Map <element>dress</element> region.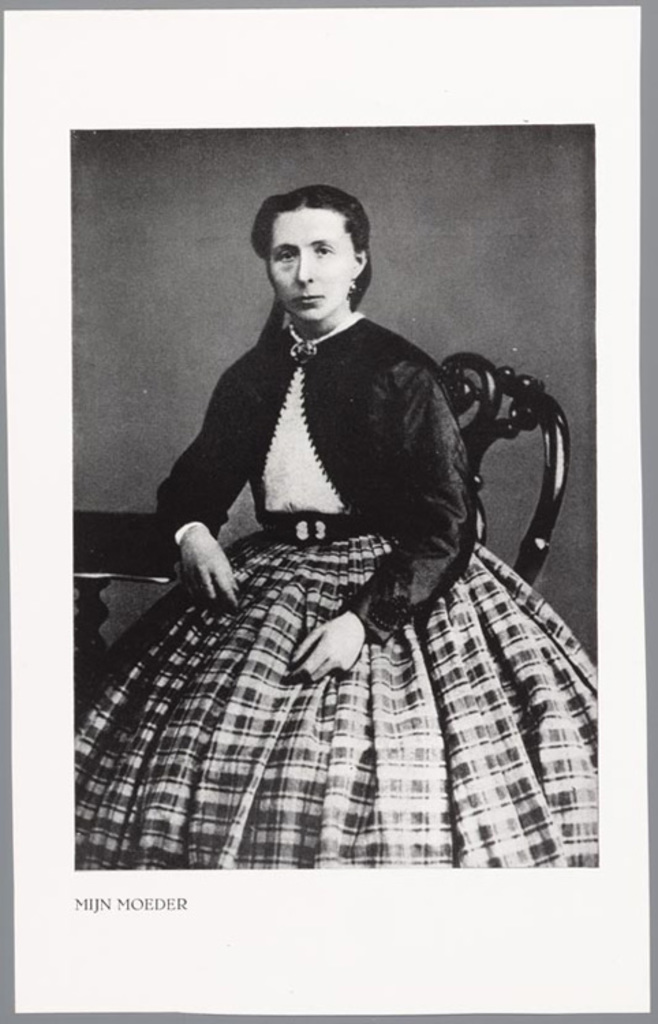
Mapped to select_region(76, 303, 602, 875).
